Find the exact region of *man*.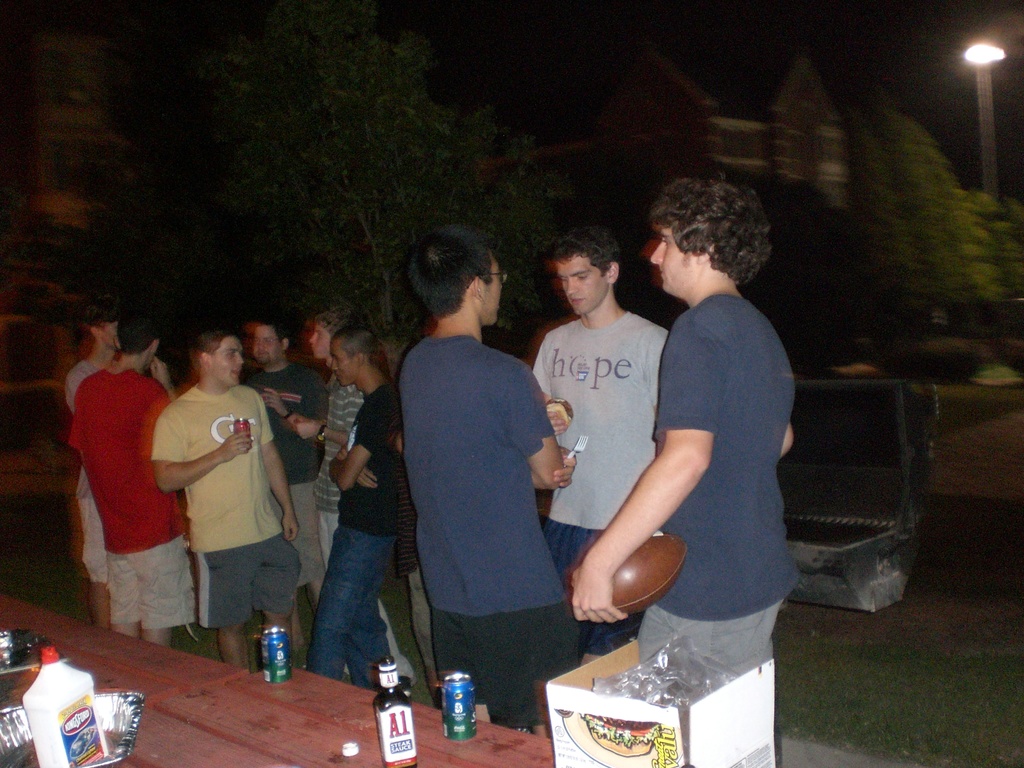
Exact region: 243:315:324:619.
